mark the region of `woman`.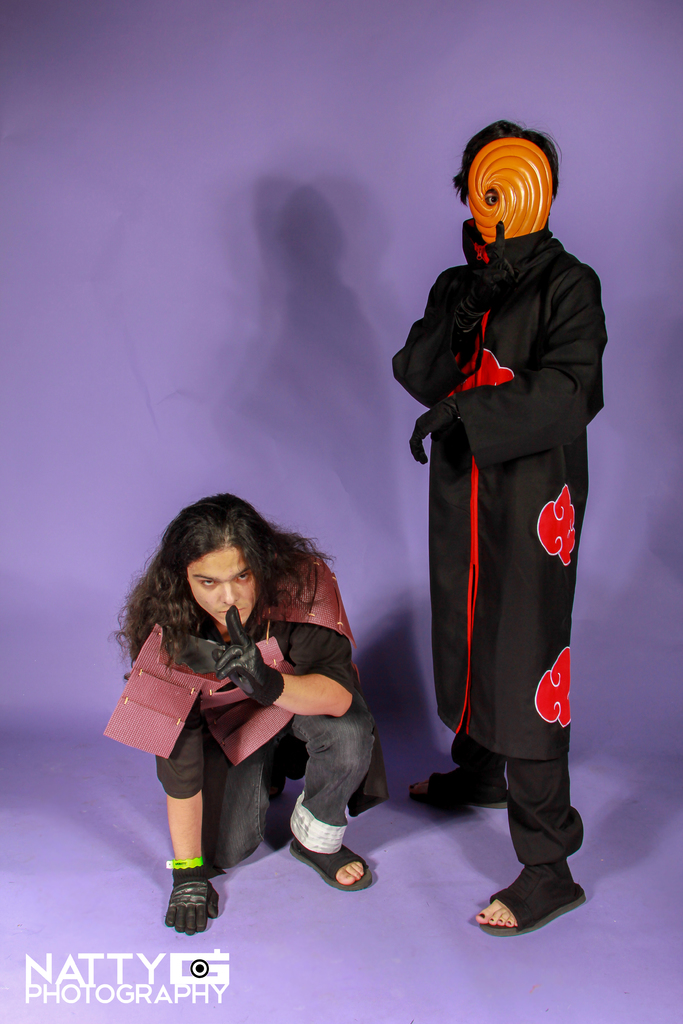
Region: {"left": 406, "top": 116, "right": 588, "bottom": 944}.
